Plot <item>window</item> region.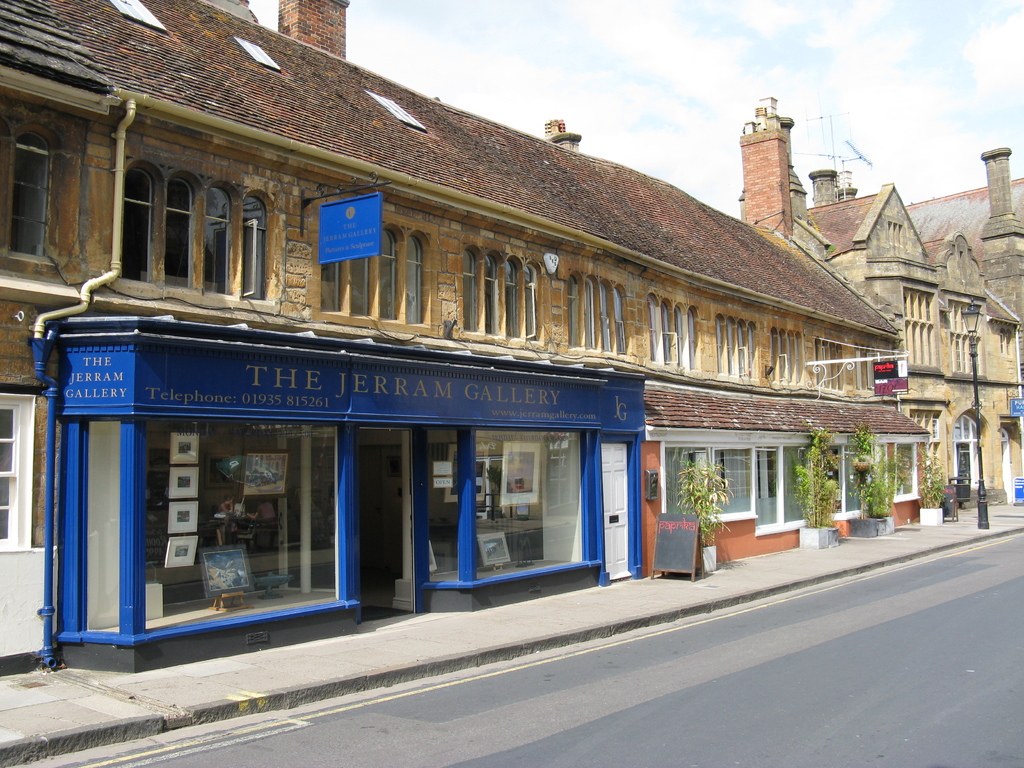
Plotted at locate(953, 414, 981, 439).
